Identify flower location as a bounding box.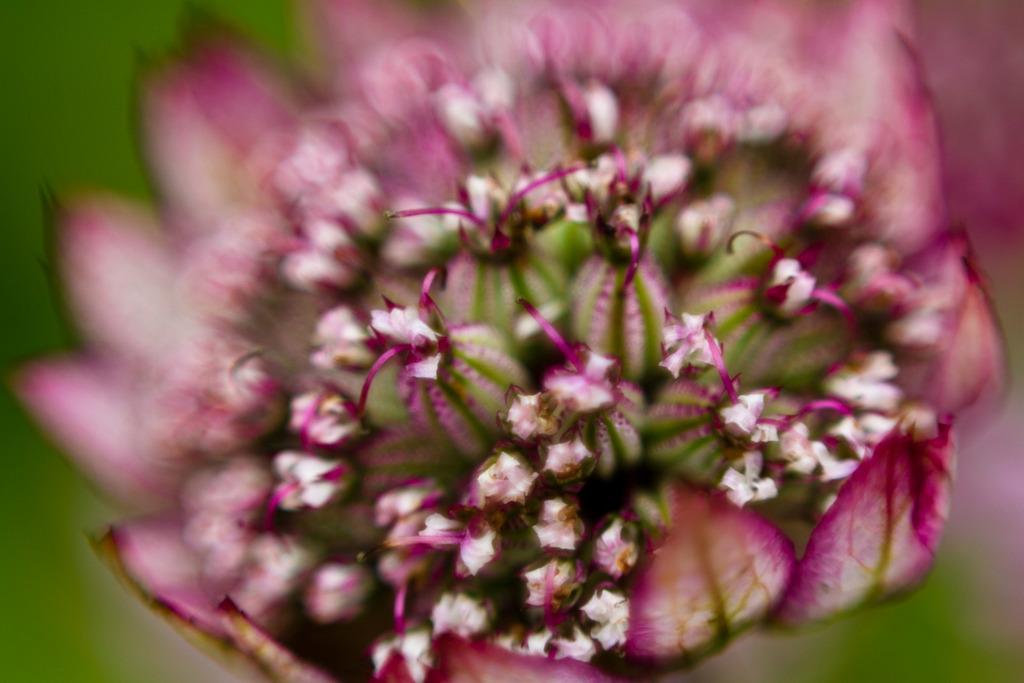
[left=81, top=15, right=991, bottom=682].
